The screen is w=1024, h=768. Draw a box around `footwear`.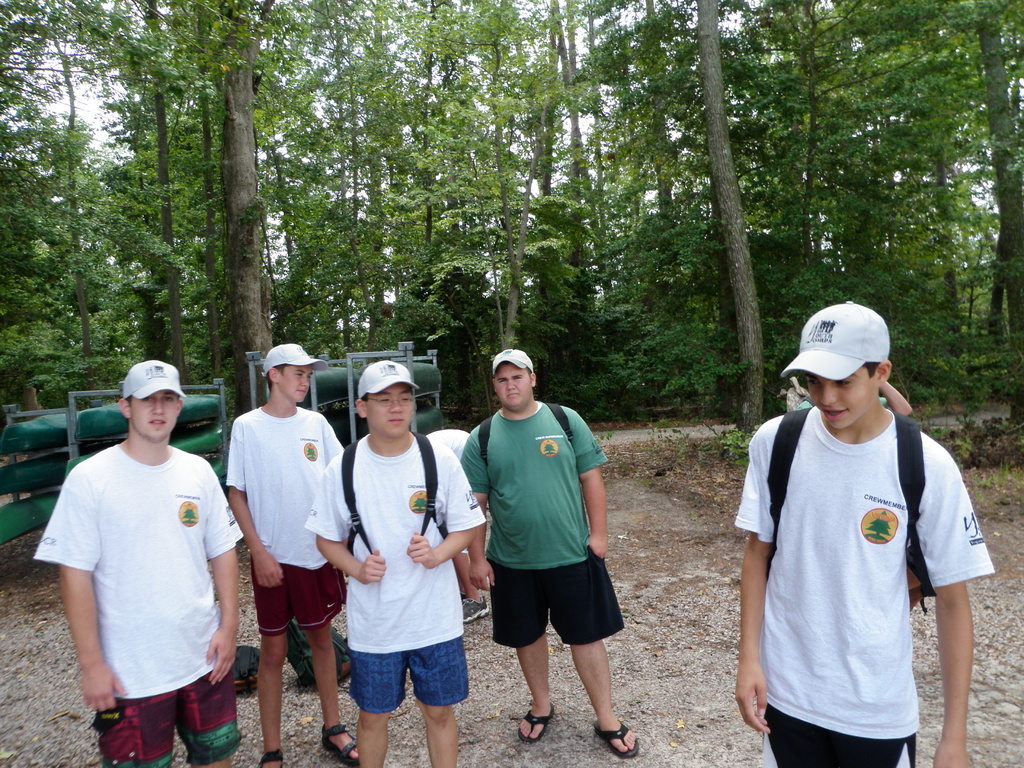
321, 721, 360, 767.
